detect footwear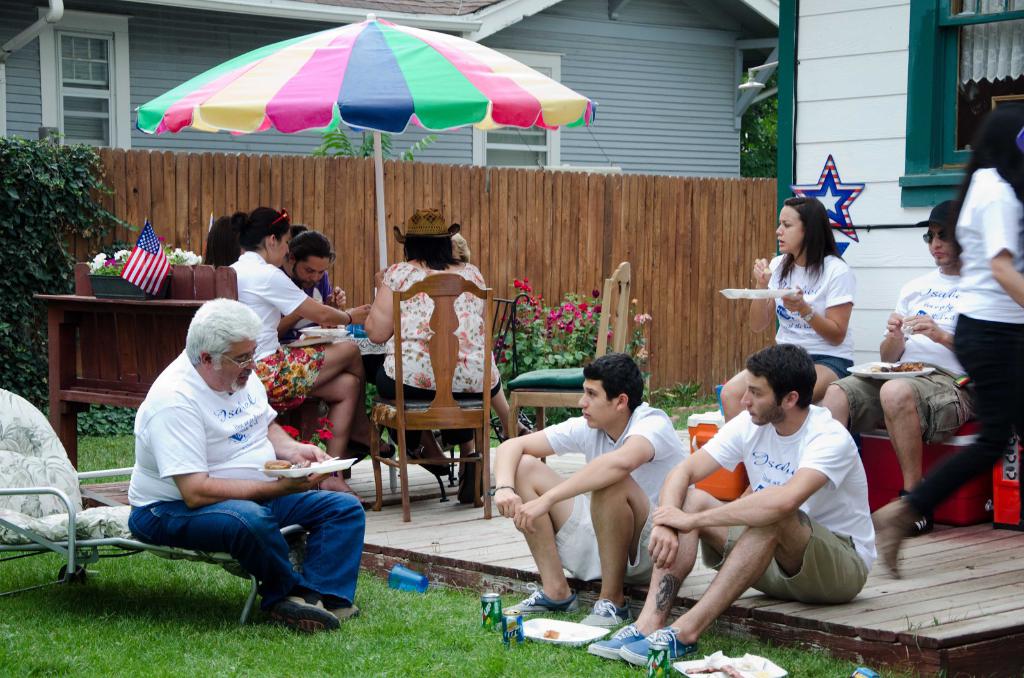
(261, 589, 341, 642)
